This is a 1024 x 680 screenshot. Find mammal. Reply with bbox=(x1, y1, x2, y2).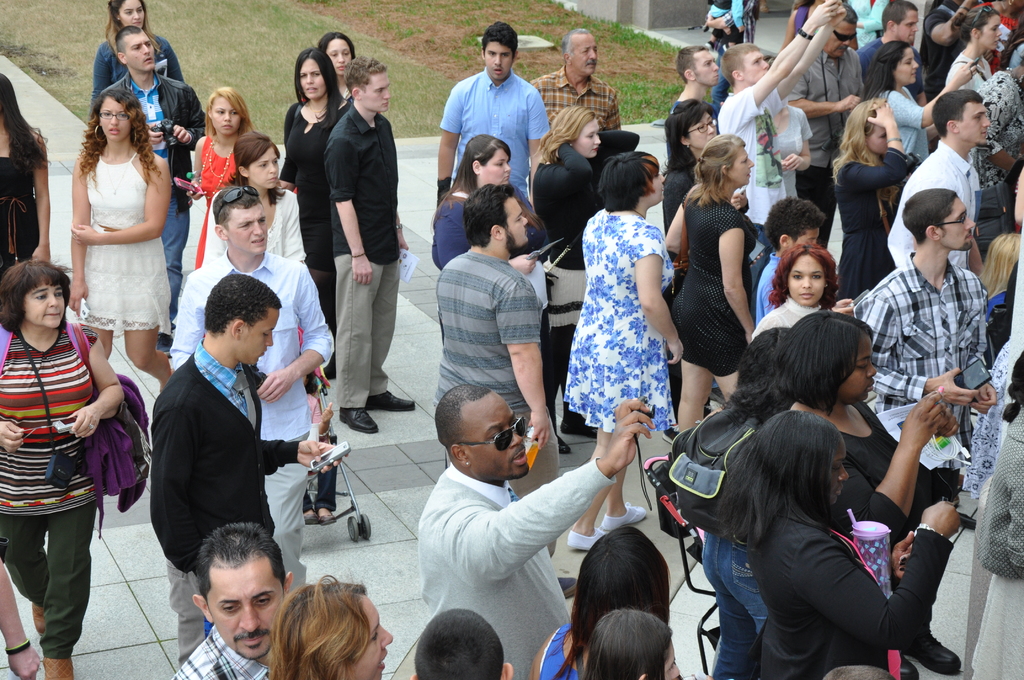
bbox=(323, 49, 414, 429).
